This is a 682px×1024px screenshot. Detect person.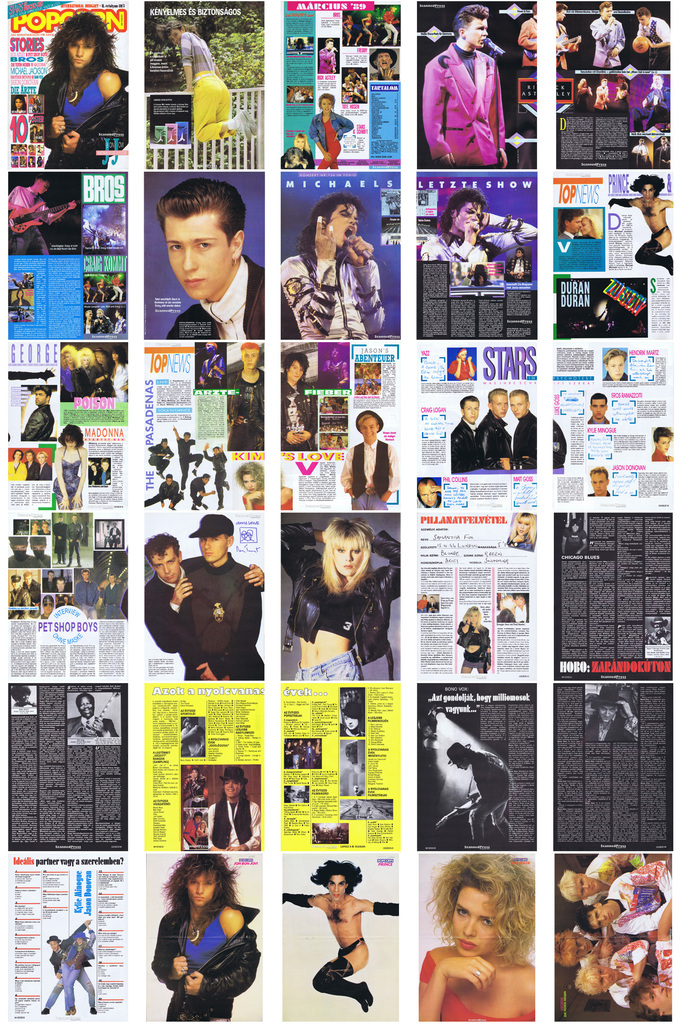
{"x1": 433, "y1": 741, "x2": 512, "y2": 841}.
